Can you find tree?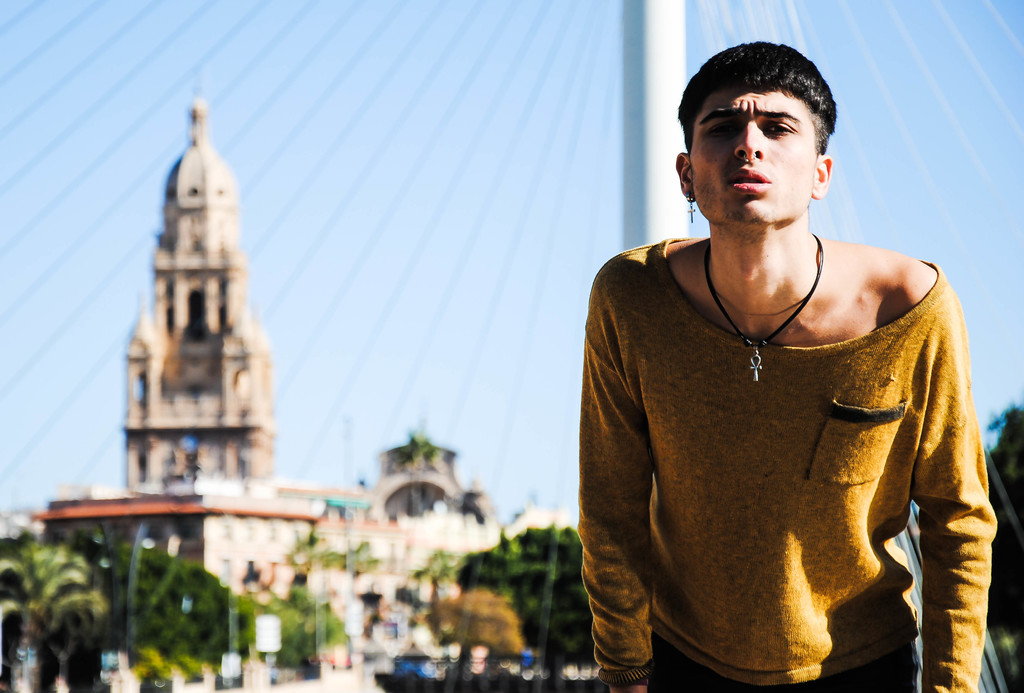
Yes, bounding box: (left=0, top=536, right=103, bottom=692).
